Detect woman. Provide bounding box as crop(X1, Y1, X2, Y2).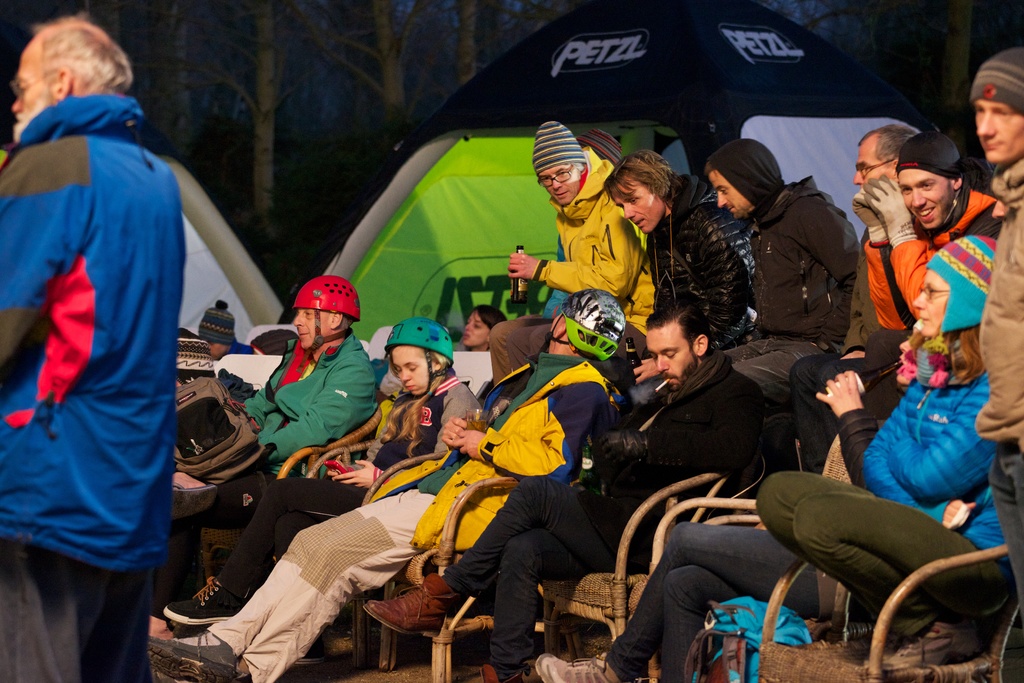
crop(535, 238, 1006, 679).
